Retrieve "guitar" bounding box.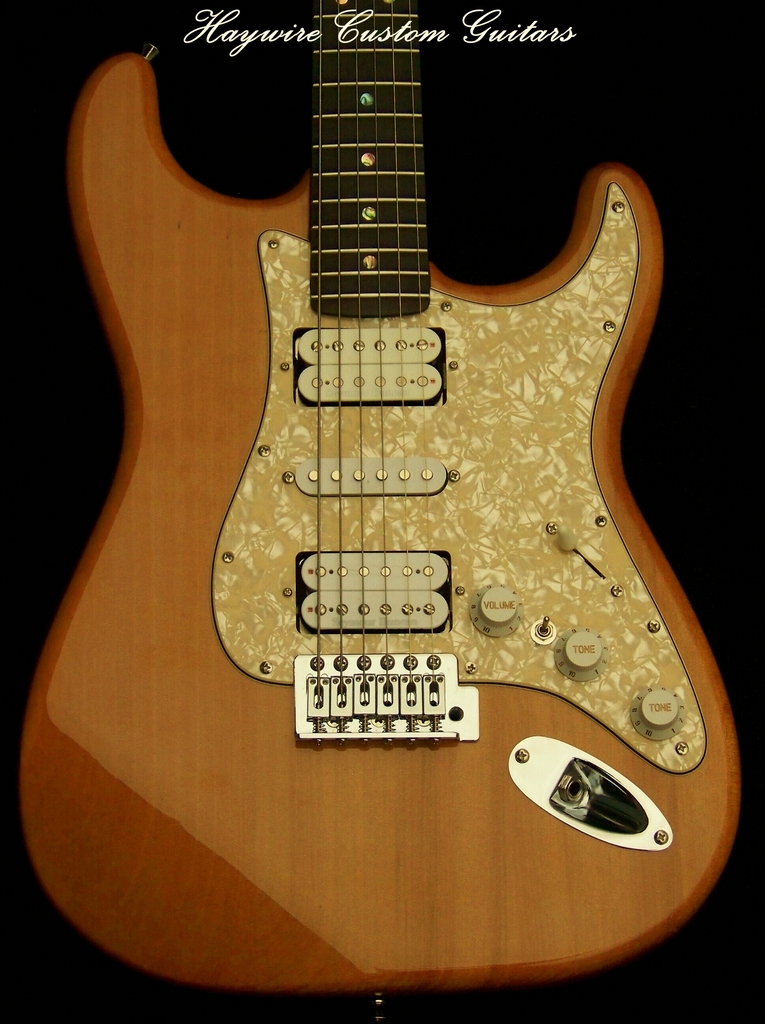
Bounding box: box(11, 0, 741, 1023).
